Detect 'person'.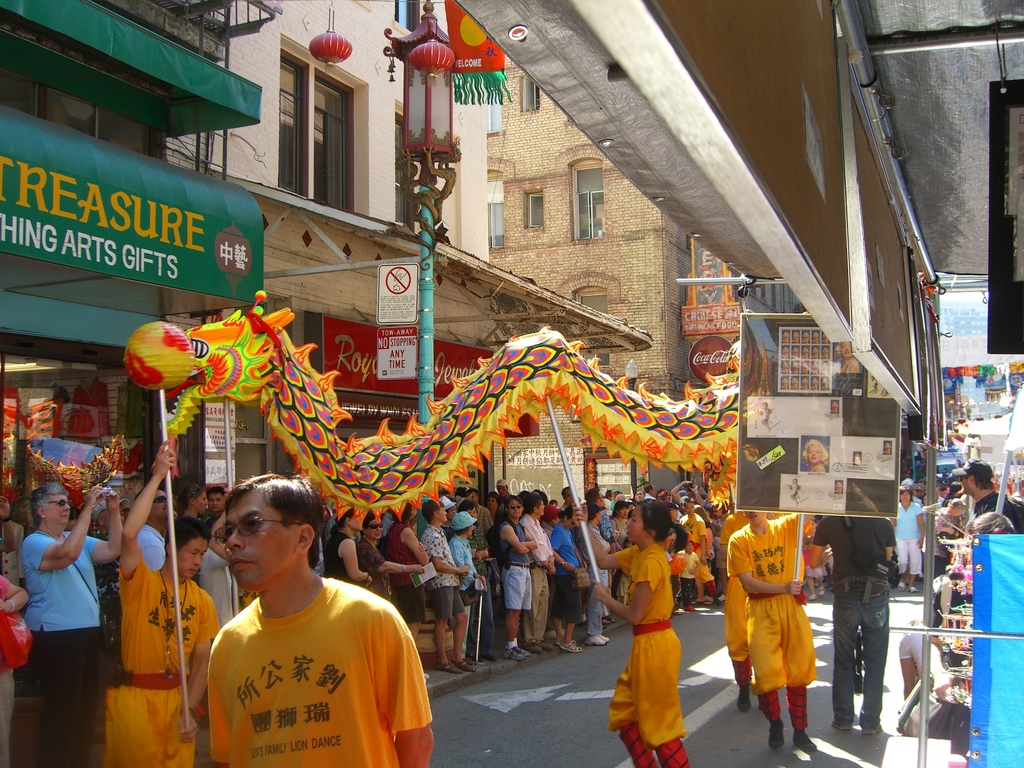
Detected at 525:487:556:652.
